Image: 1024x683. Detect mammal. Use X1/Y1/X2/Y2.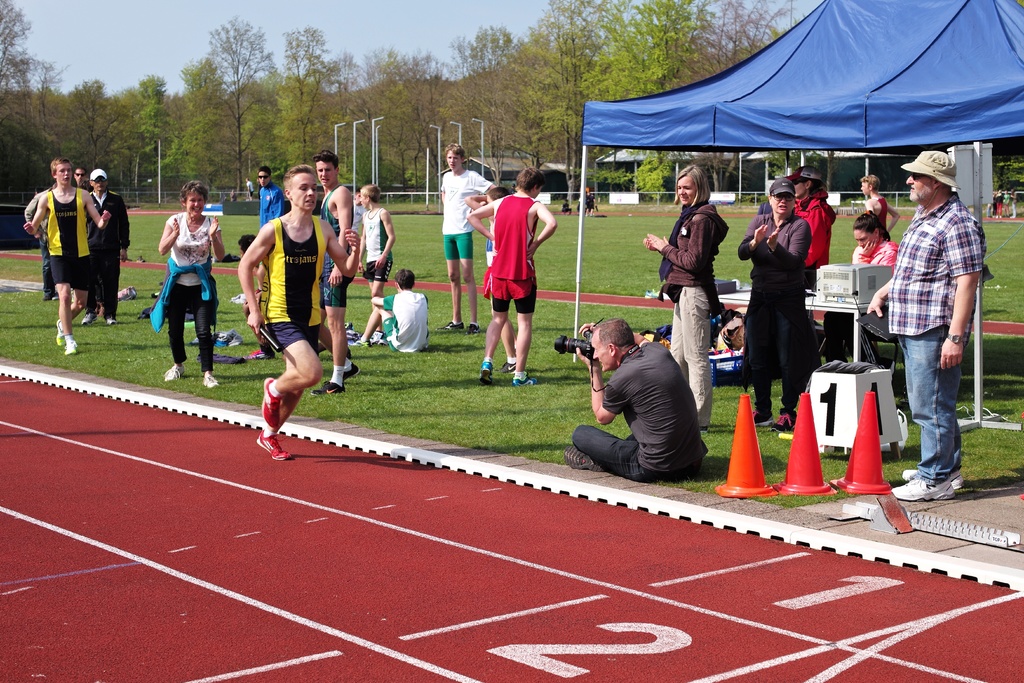
353/191/369/236.
